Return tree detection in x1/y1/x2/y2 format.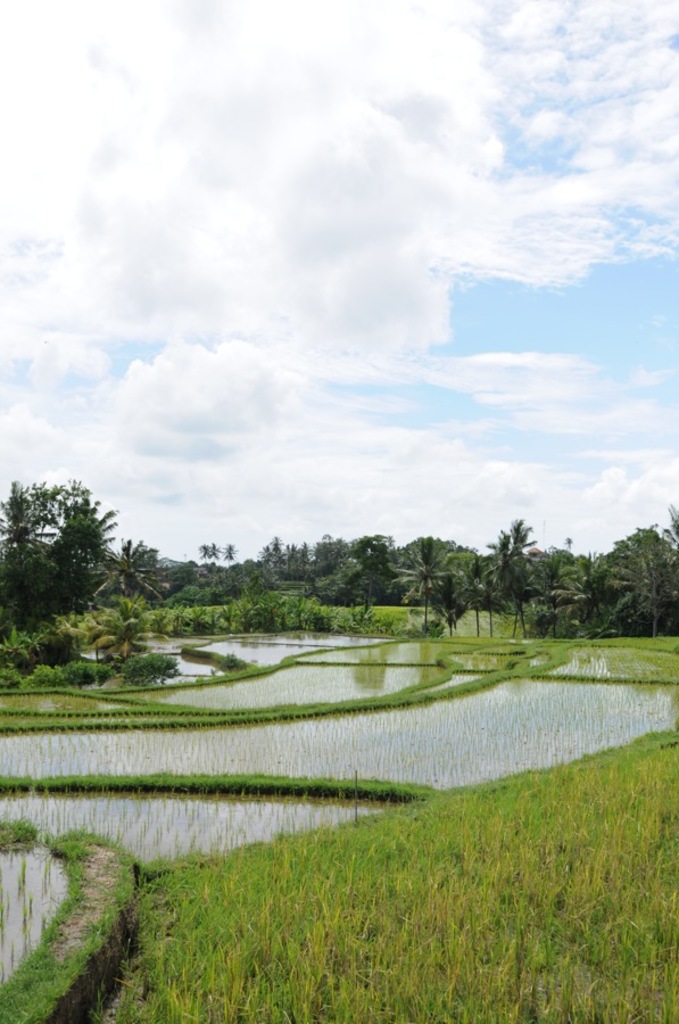
125/544/194/626.
